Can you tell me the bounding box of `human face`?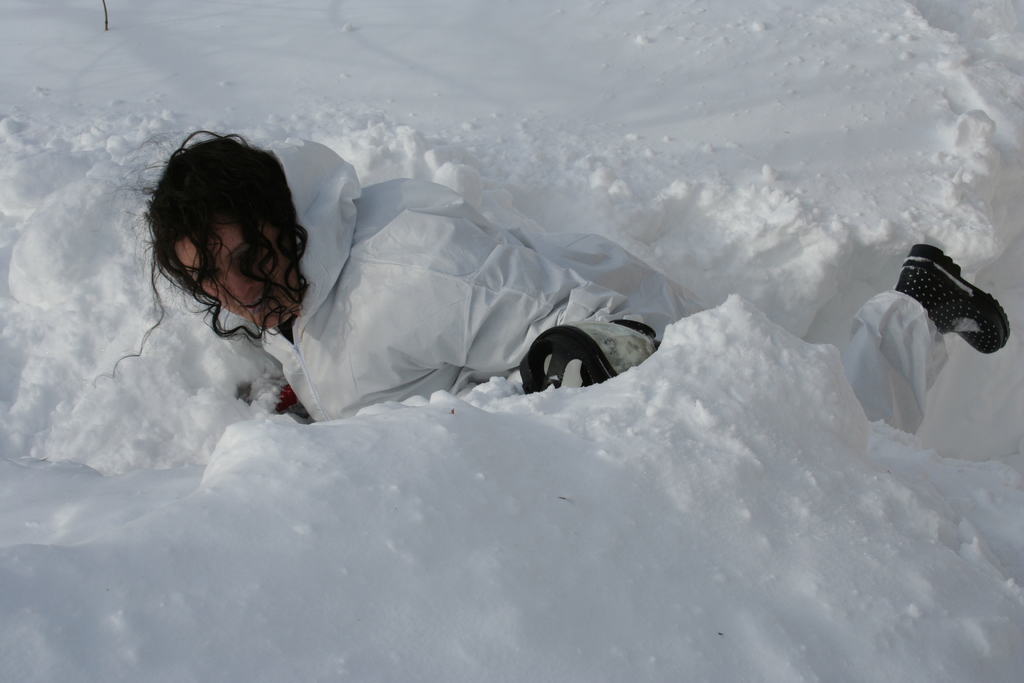
[x1=178, y1=233, x2=290, y2=322].
